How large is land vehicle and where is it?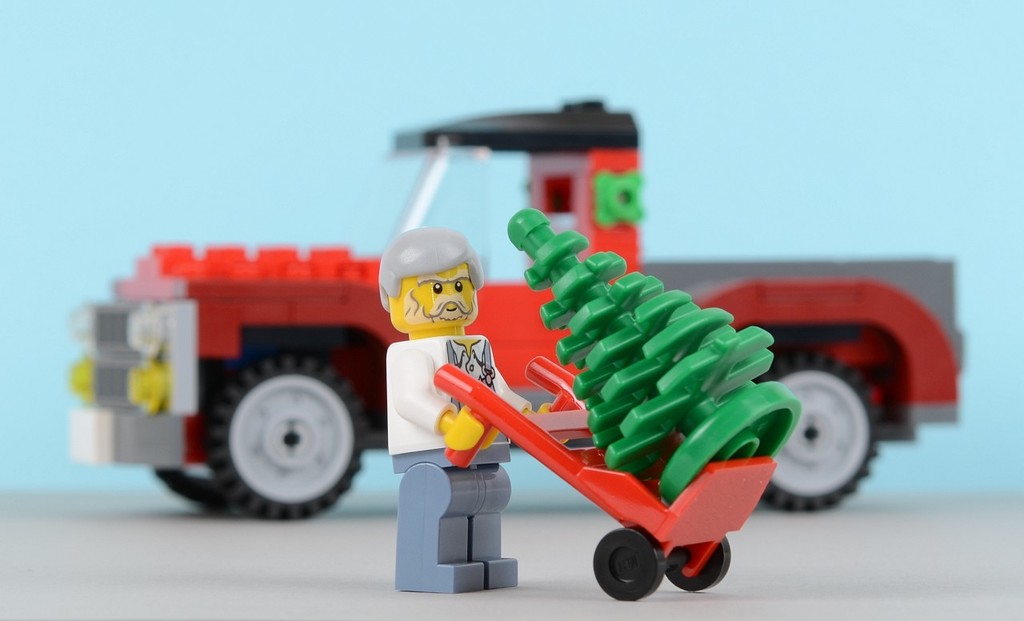
Bounding box: x1=49, y1=94, x2=973, y2=600.
